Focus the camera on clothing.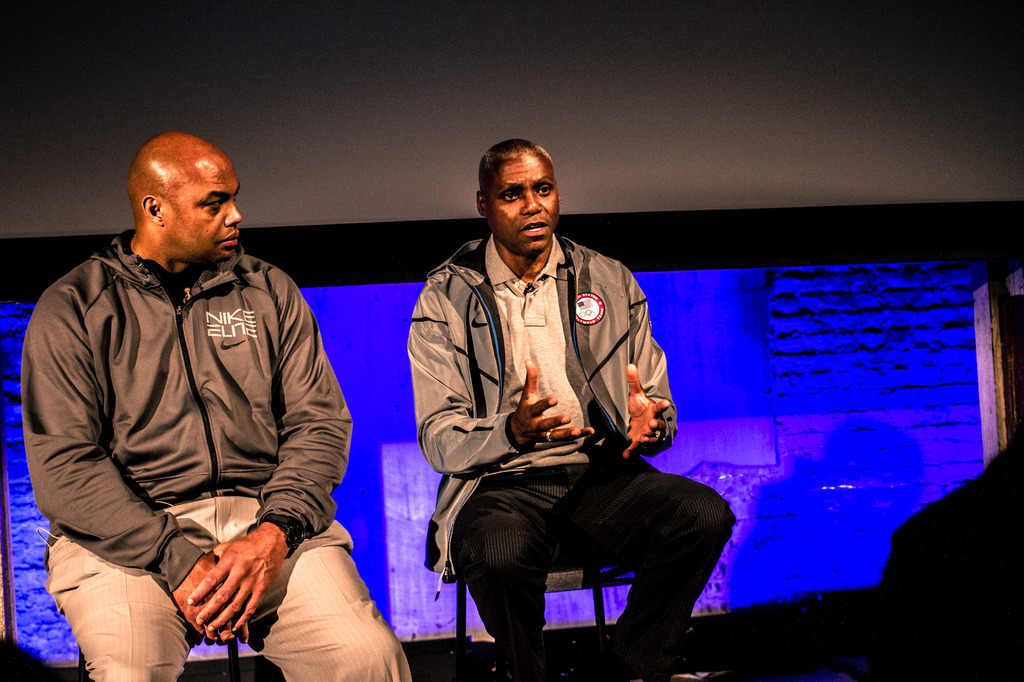
Focus region: rect(28, 171, 346, 657).
